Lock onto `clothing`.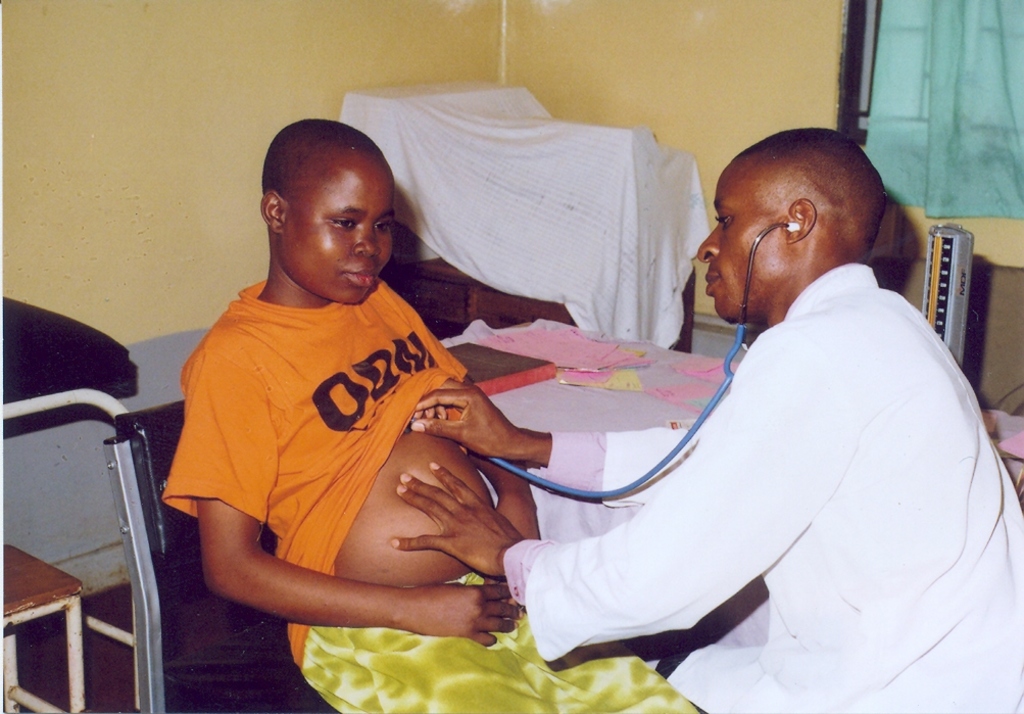
Locked: <region>298, 570, 702, 713</region>.
